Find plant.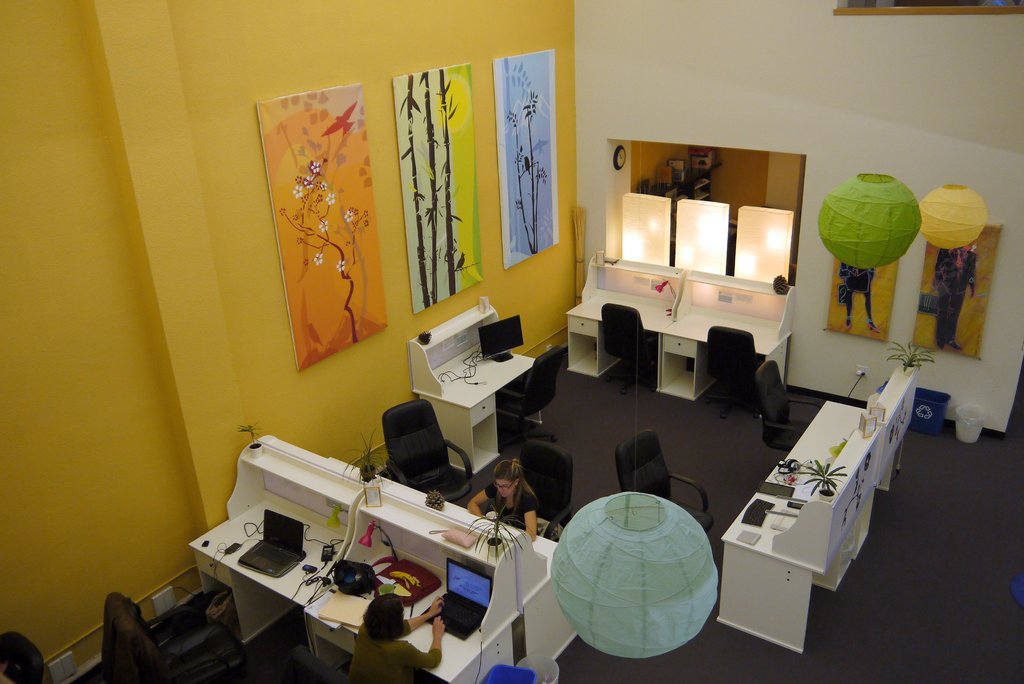
rect(884, 339, 940, 371).
